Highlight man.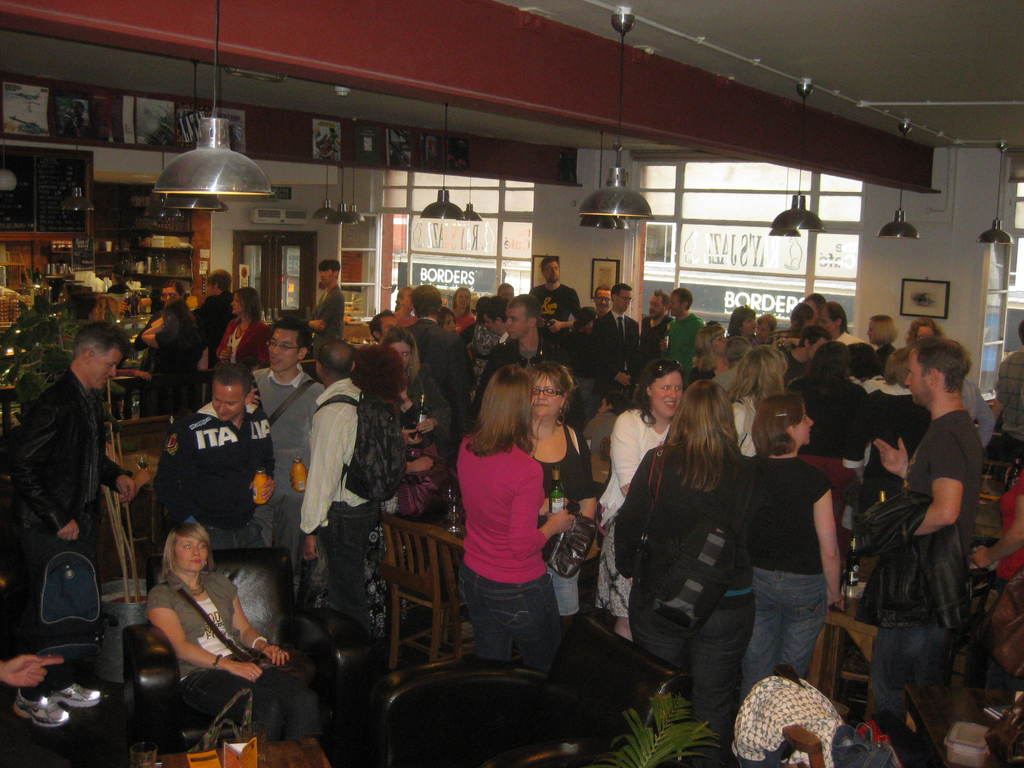
Highlighted region: (left=637, top=280, right=668, bottom=360).
